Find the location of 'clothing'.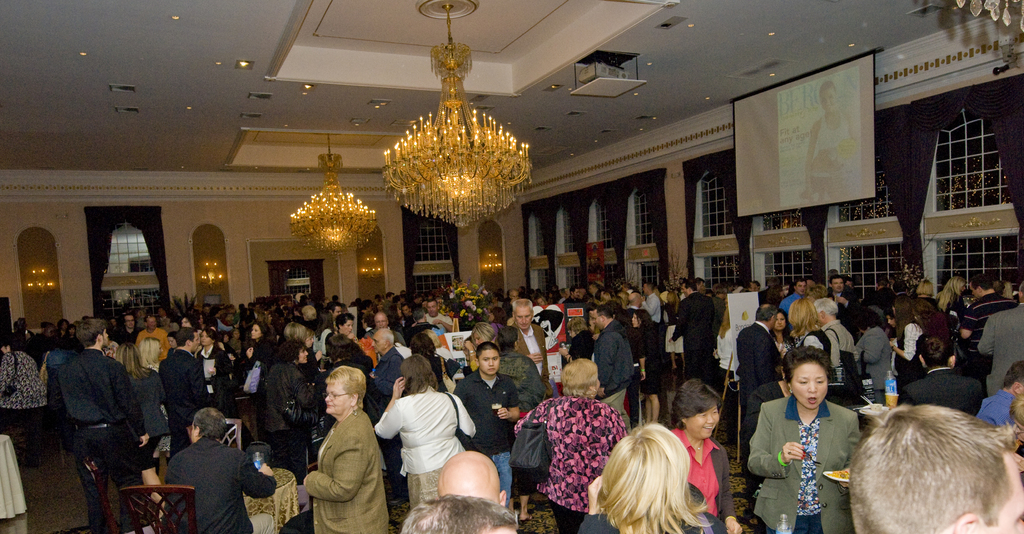
Location: <region>630, 324, 667, 395</region>.
